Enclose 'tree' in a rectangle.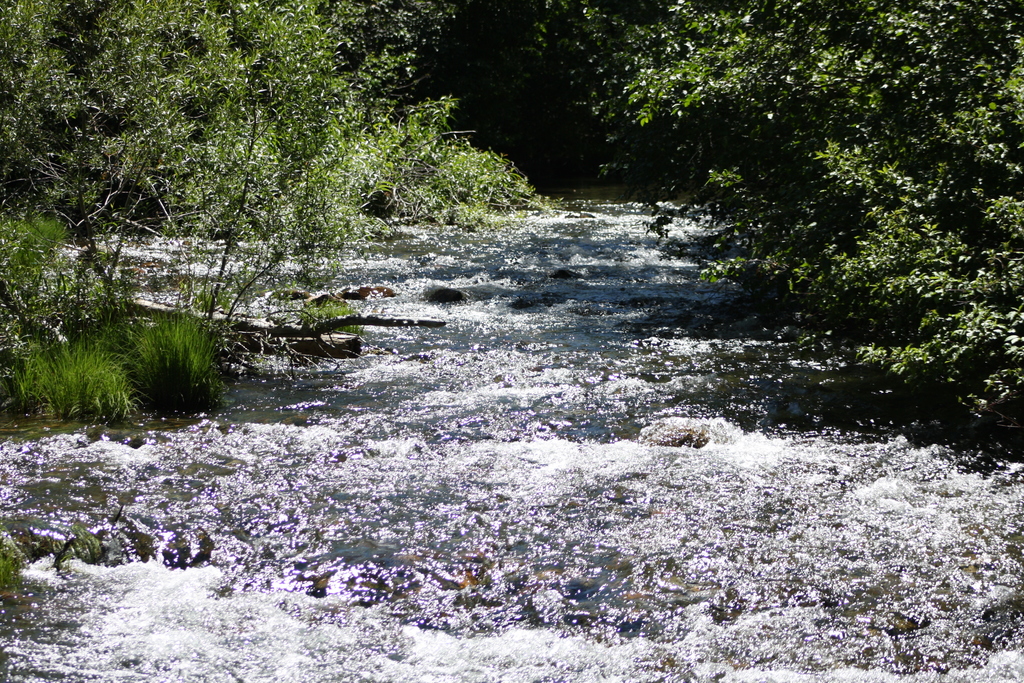
{"x1": 491, "y1": 0, "x2": 1023, "y2": 433}.
